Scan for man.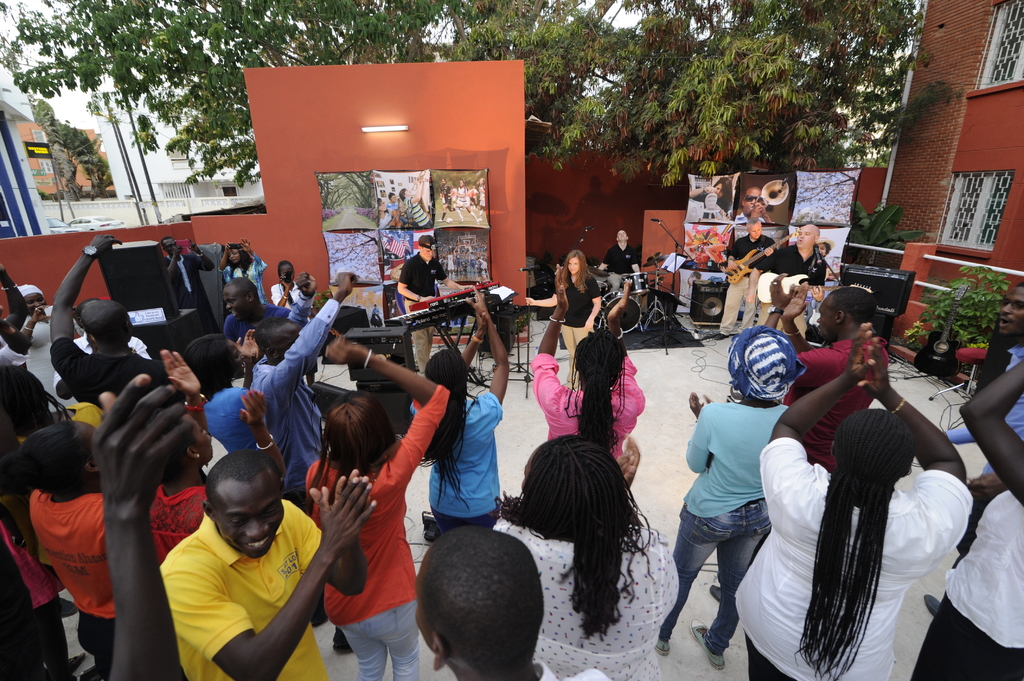
Scan result: (936, 282, 1023, 614).
